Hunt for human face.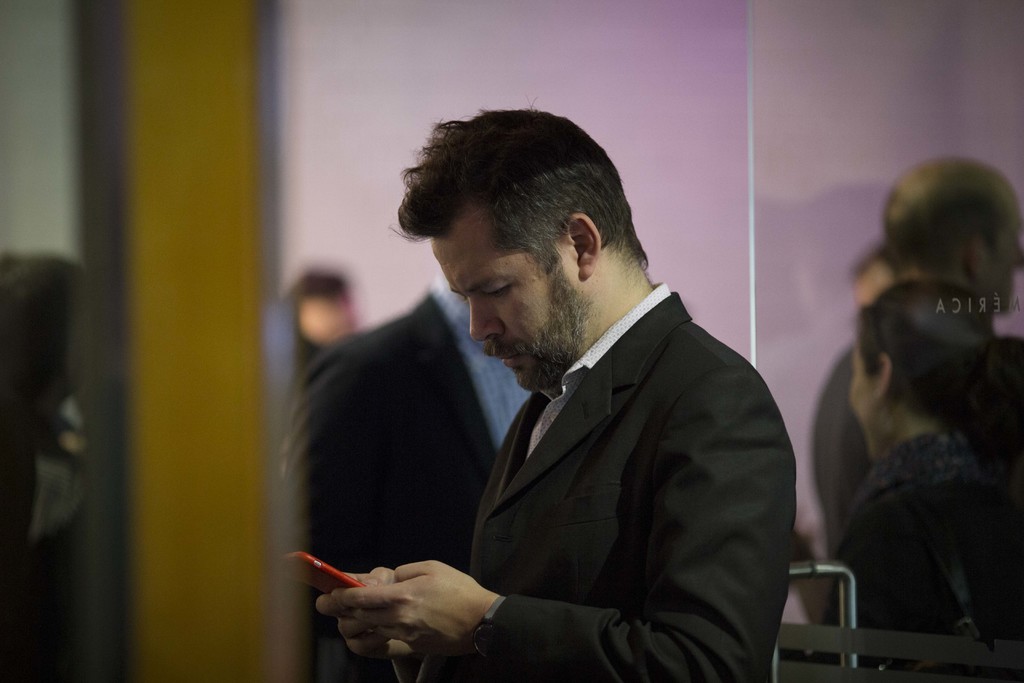
Hunted down at BBox(434, 209, 579, 394).
